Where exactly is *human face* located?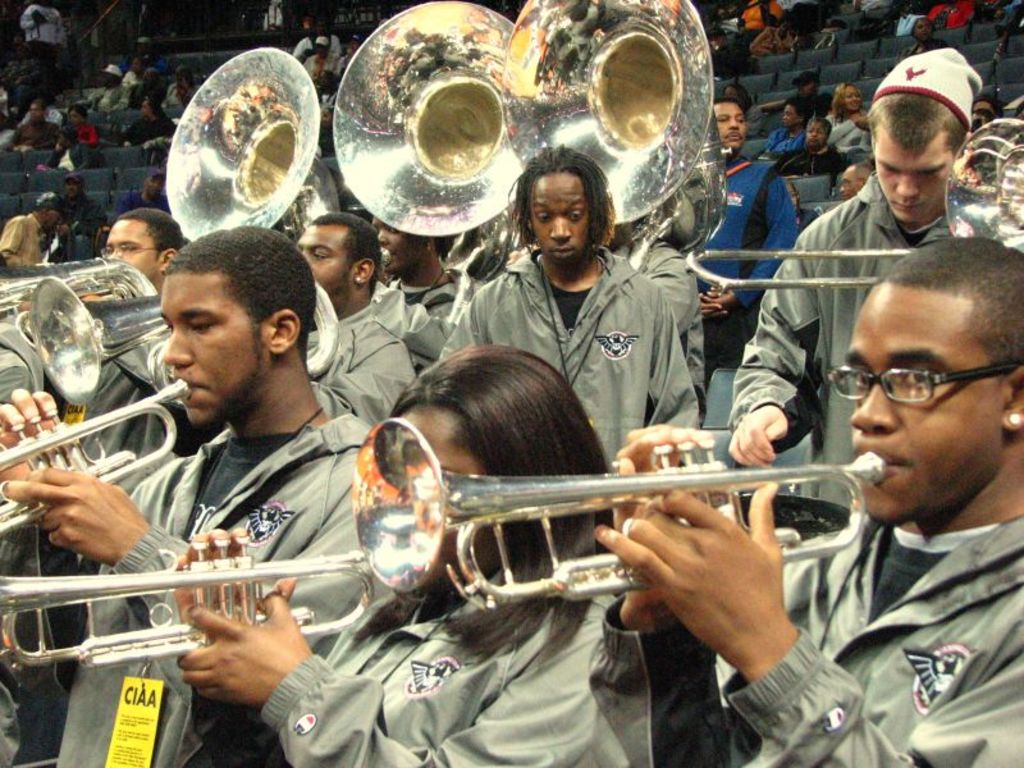
Its bounding box is <bbox>794, 81, 815, 96</bbox>.
